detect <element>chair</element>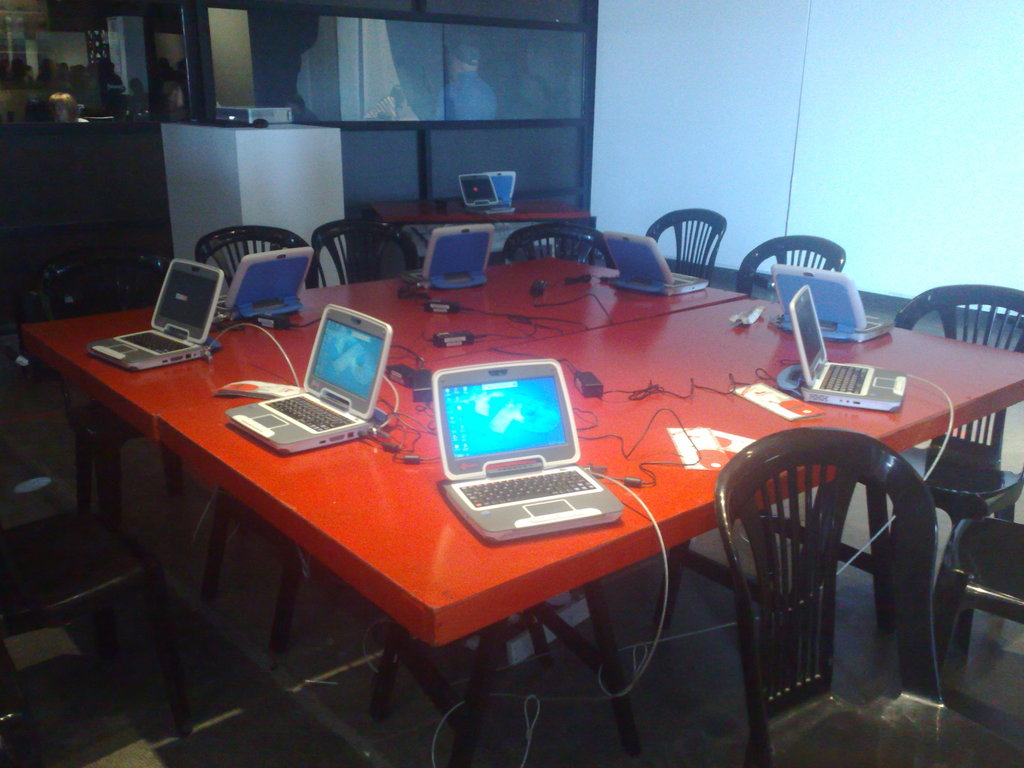
select_region(34, 246, 188, 540)
